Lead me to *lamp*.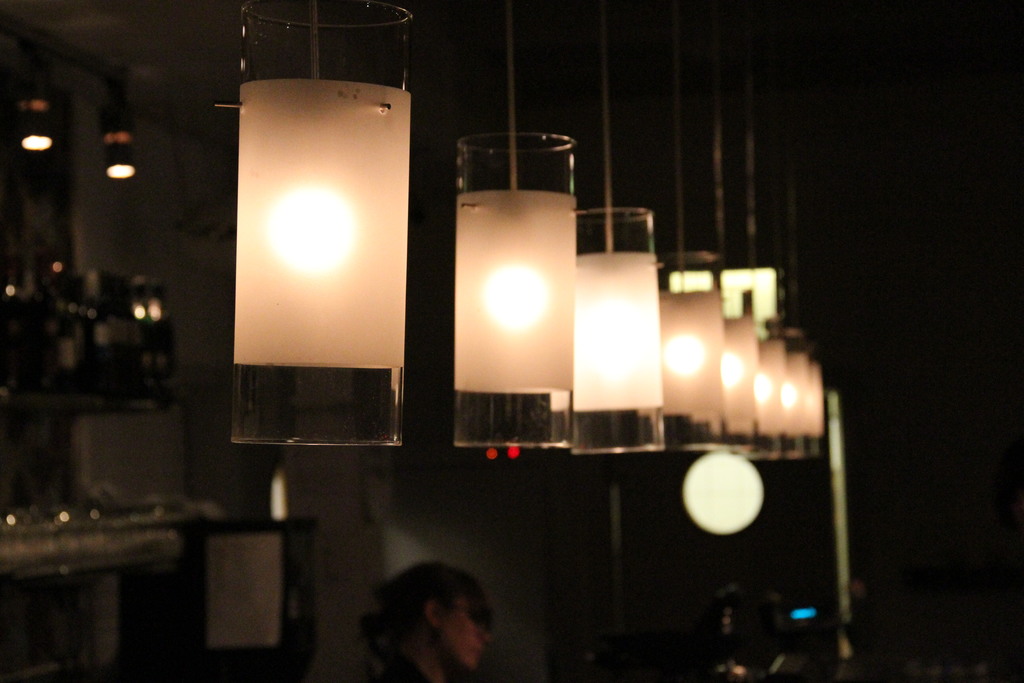
Lead to Rect(756, 149, 826, 461).
